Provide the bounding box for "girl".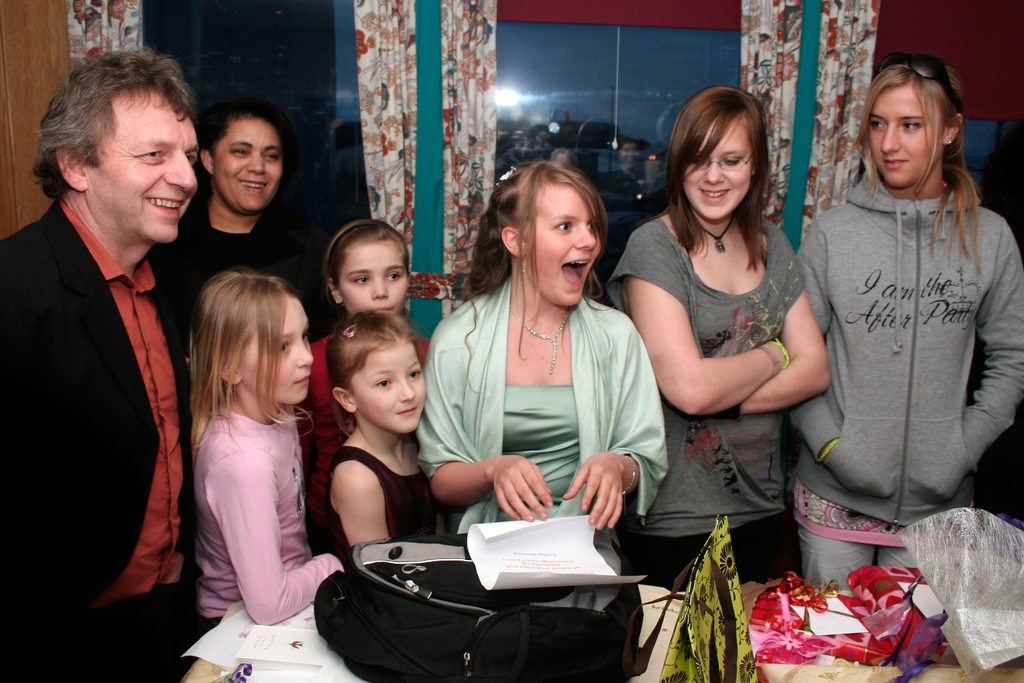
crop(601, 84, 833, 584).
